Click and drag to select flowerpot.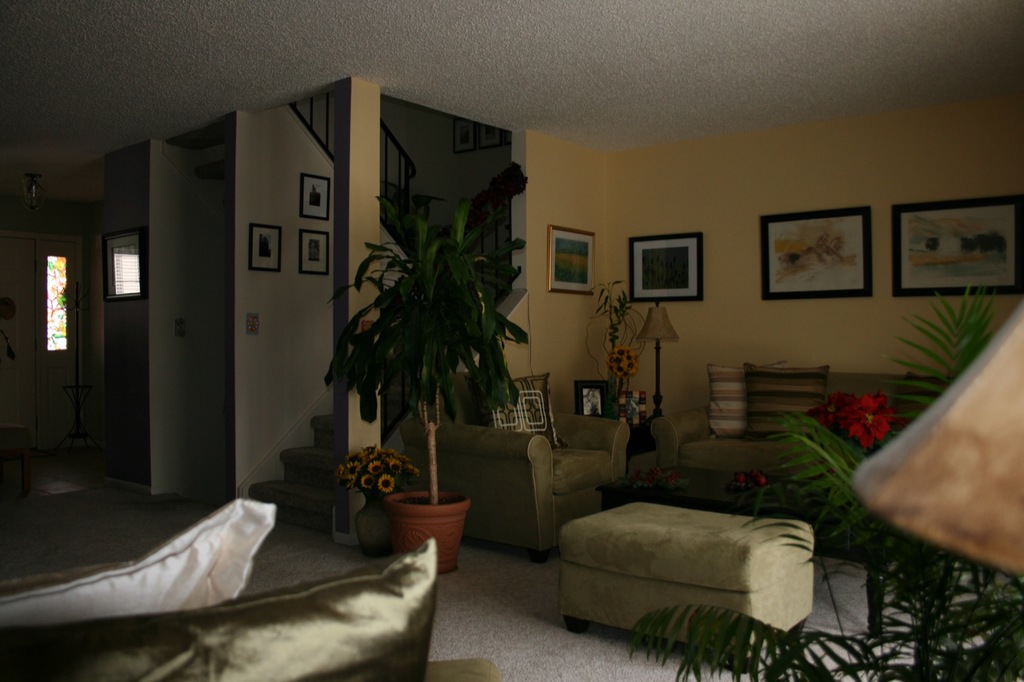
Selection: 382,488,469,571.
